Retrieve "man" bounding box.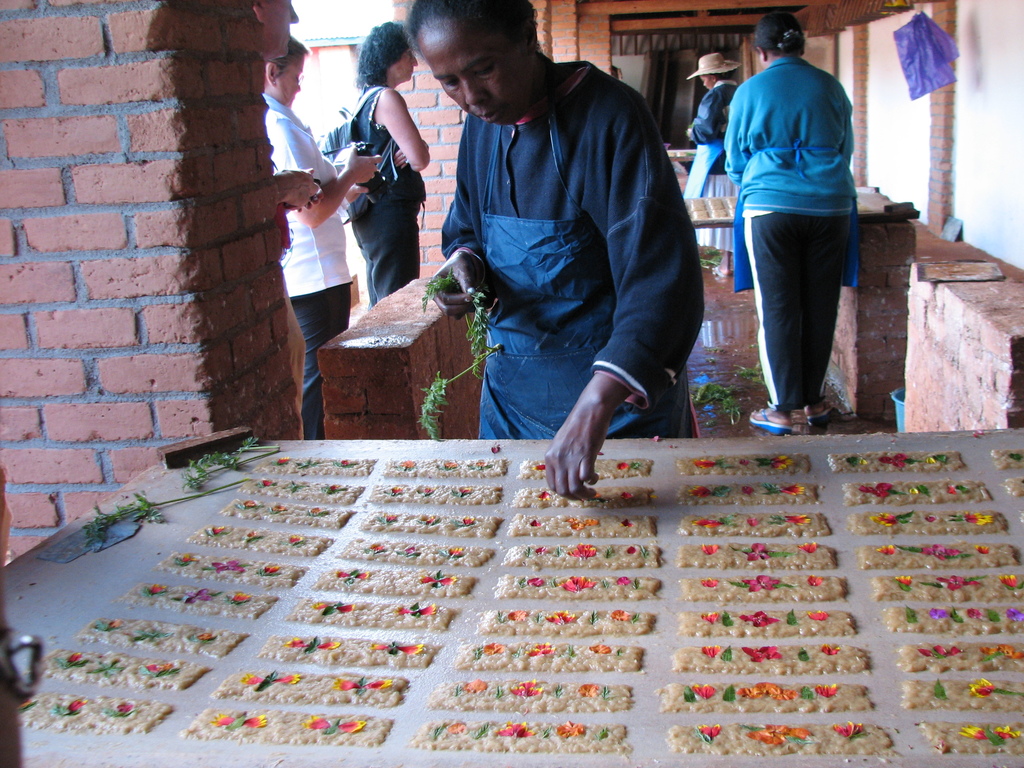
Bounding box: (left=257, top=22, right=380, bottom=442).
